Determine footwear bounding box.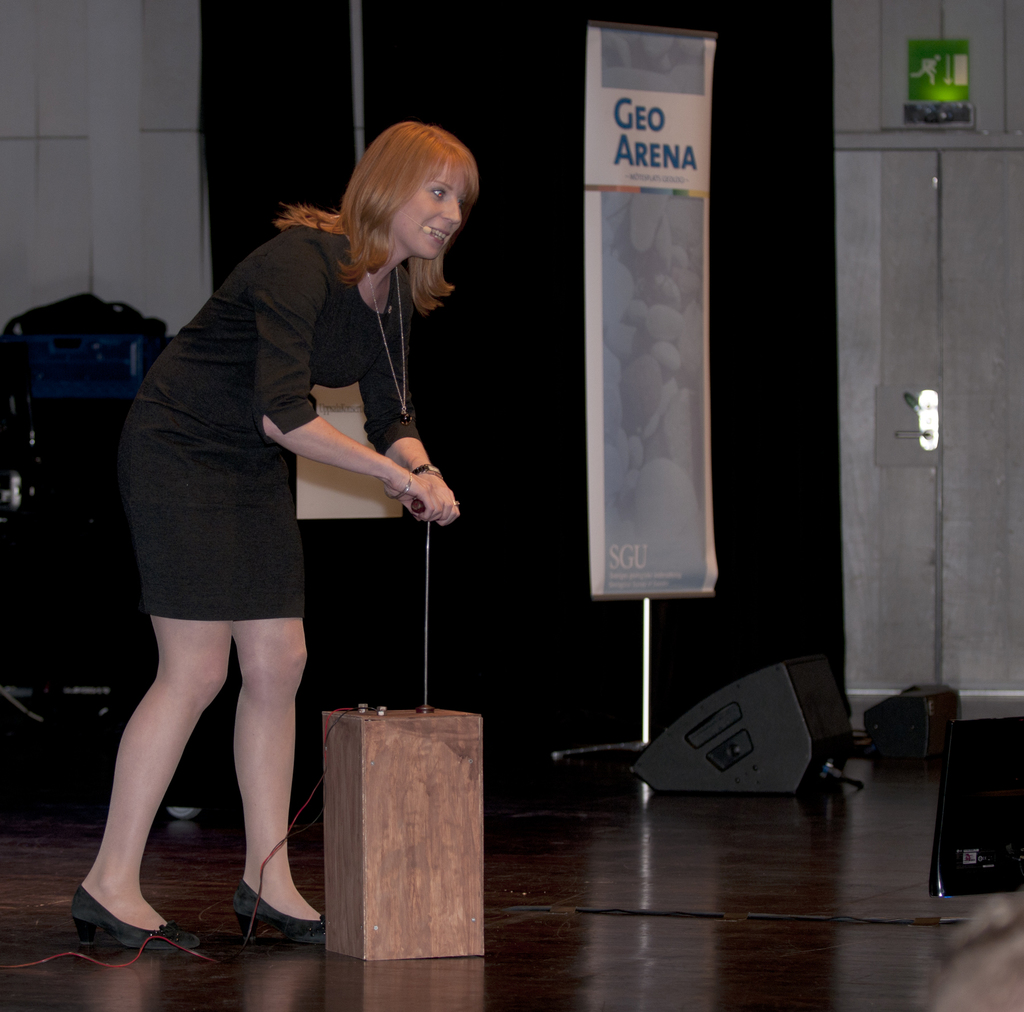
Determined: bbox=(231, 873, 328, 938).
